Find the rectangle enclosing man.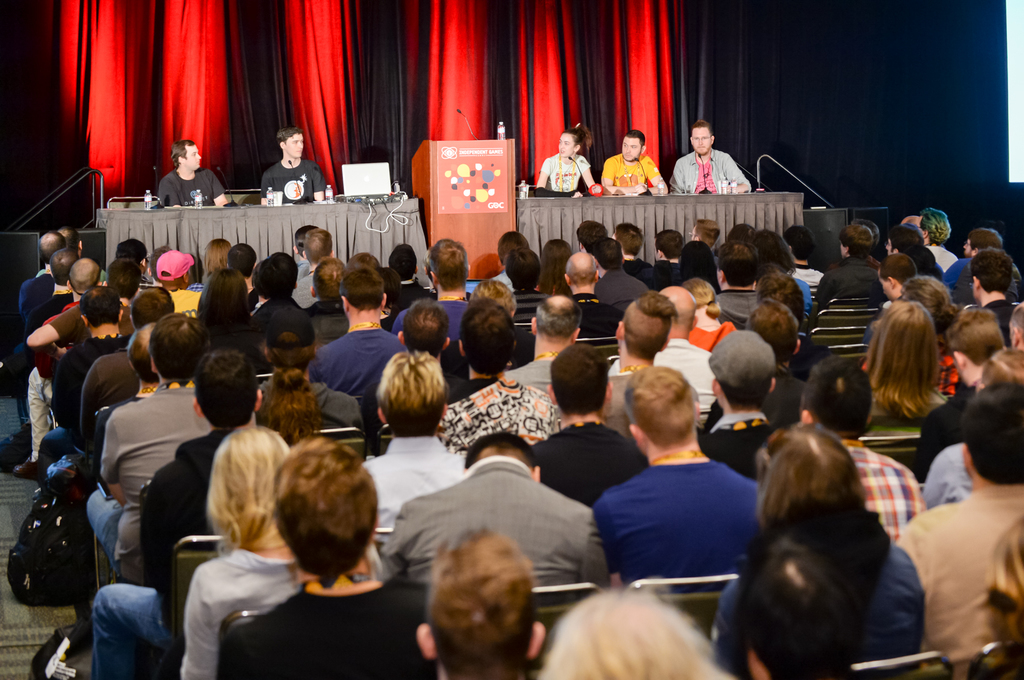
BBox(529, 342, 646, 513).
